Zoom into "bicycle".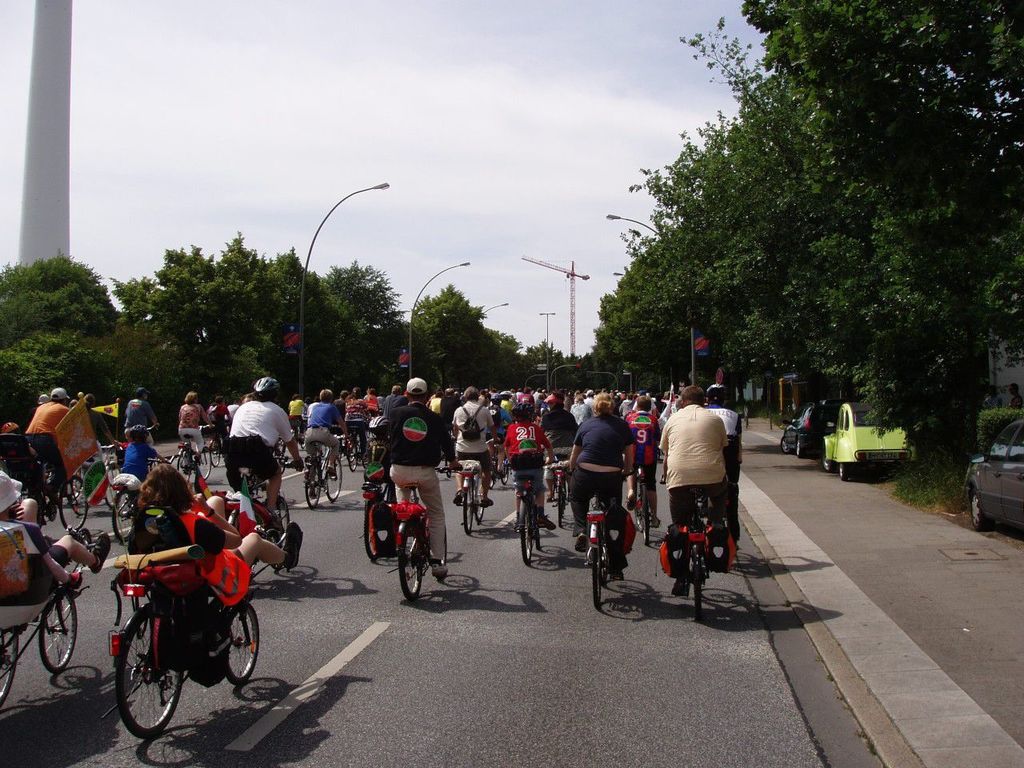
Zoom target: left=357, top=458, right=401, bottom=559.
